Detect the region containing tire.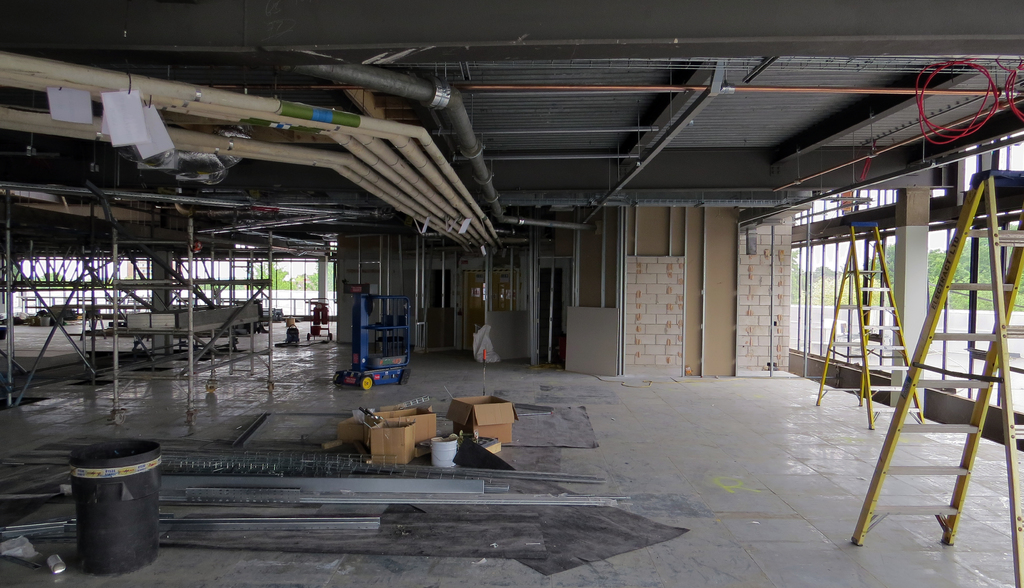
14 318 22 325.
